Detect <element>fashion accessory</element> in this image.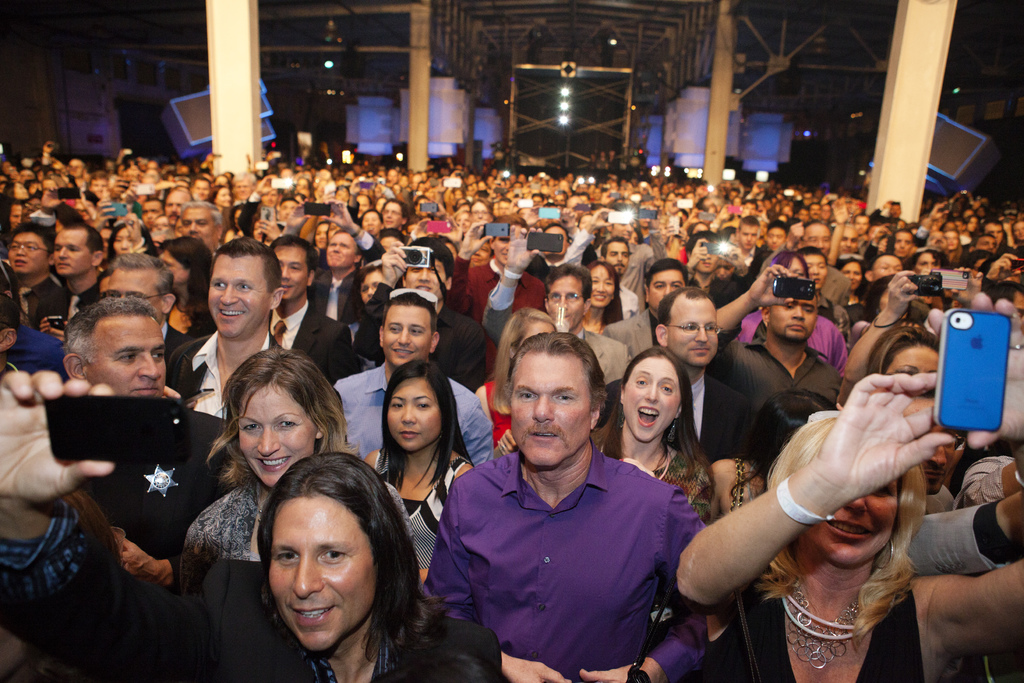
Detection: [left=872, top=538, right=898, bottom=572].
